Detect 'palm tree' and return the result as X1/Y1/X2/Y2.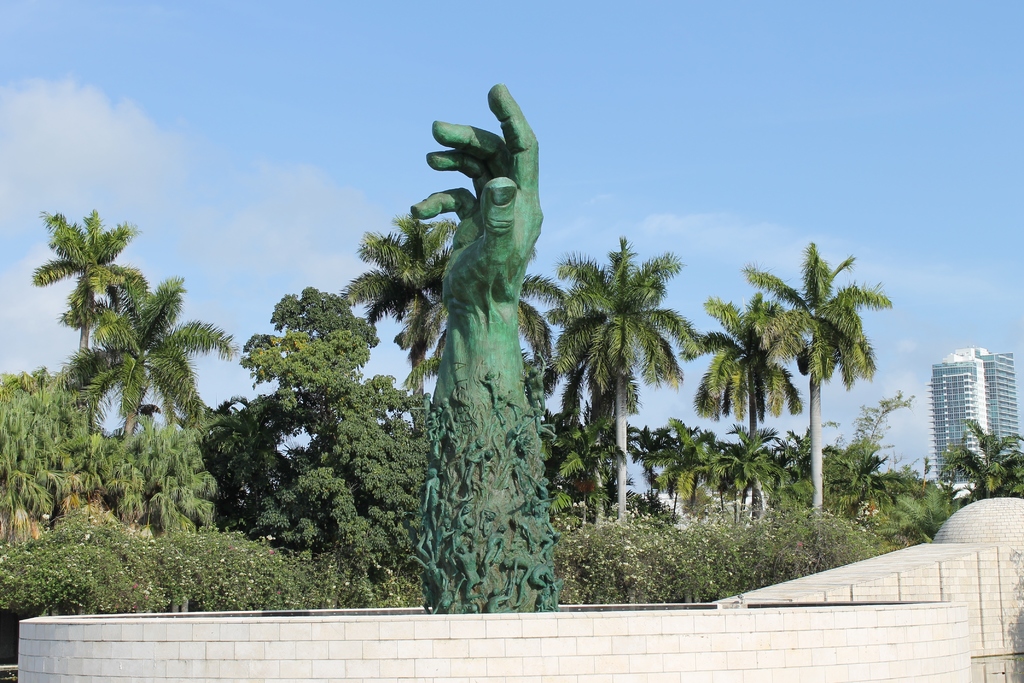
700/298/781/493.
